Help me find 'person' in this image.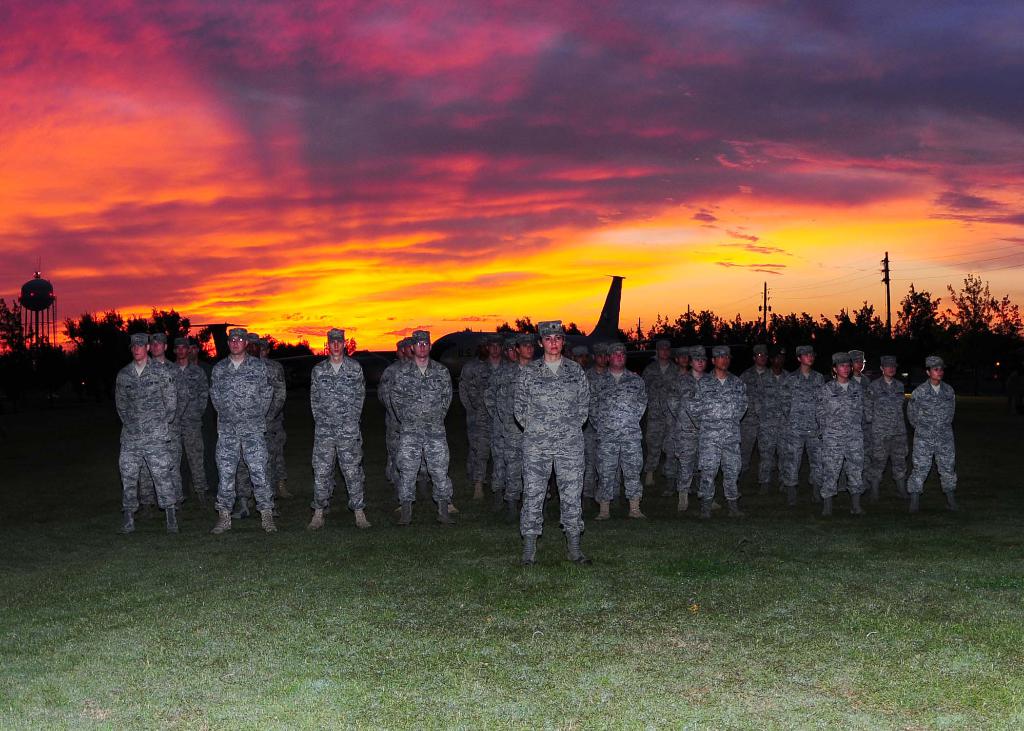
Found it: (left=139, top=328, right=188, bottom=516).
